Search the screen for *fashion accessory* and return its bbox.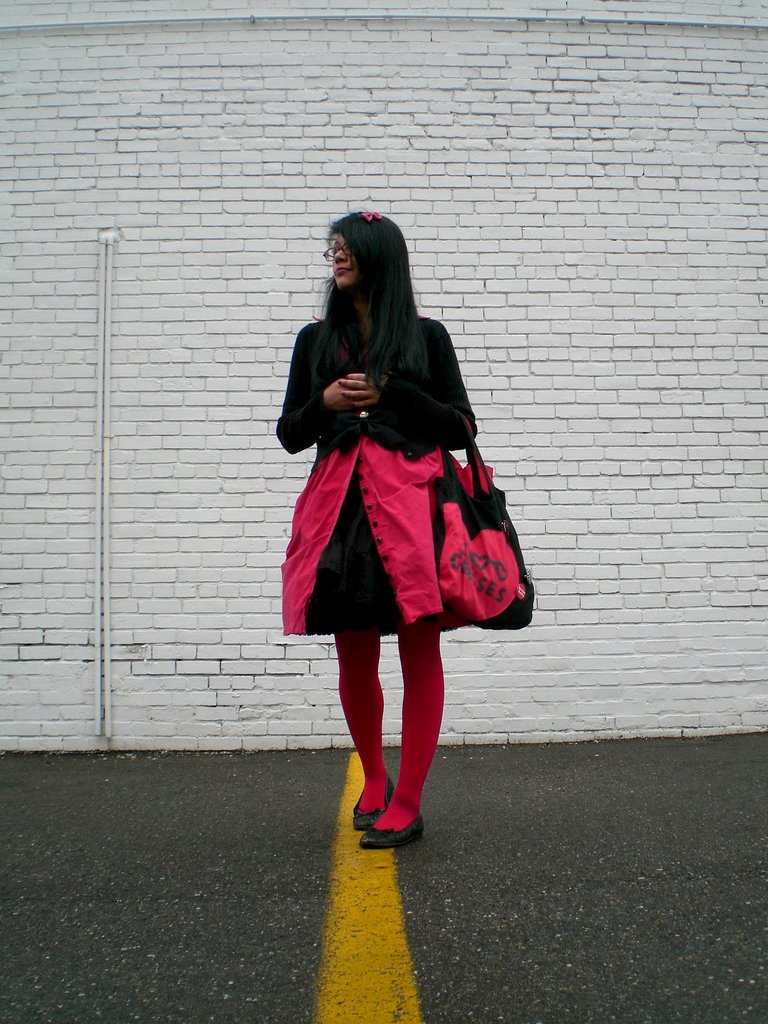
Found: bbox(350, 774, 394, 832).
